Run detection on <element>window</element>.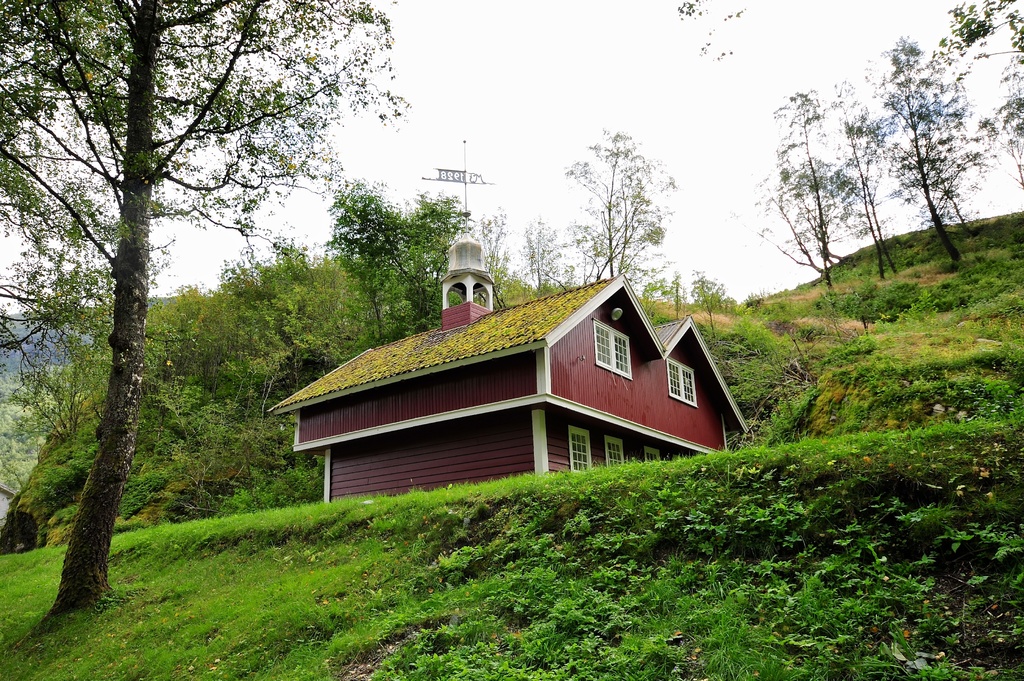
Result: region(568, 424, 588, 471).
